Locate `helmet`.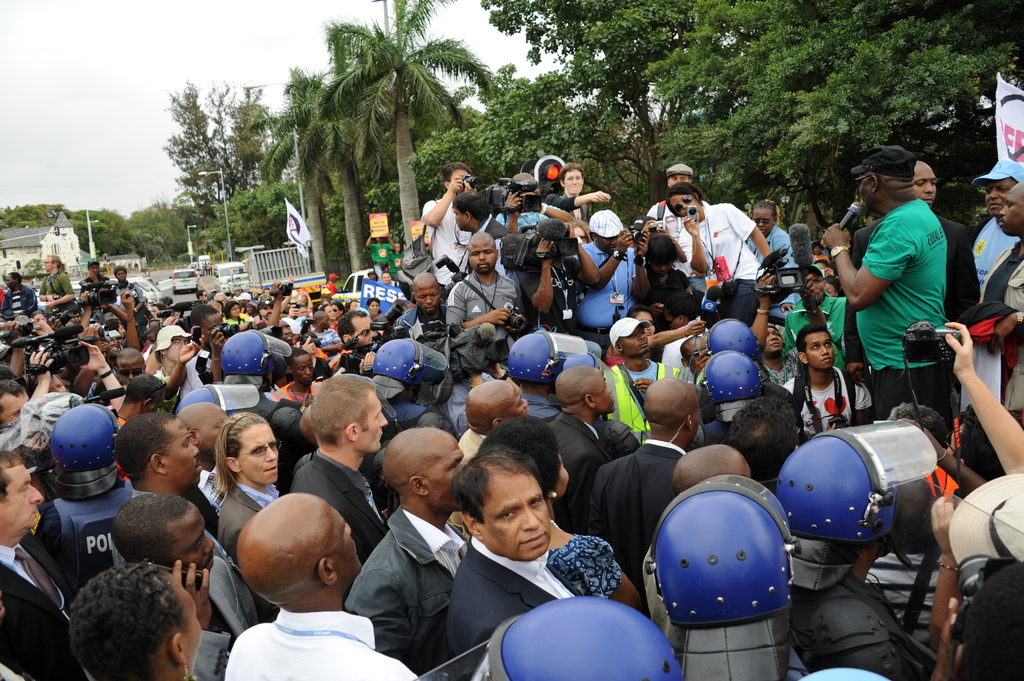
Bounding box: [x1=478, y1=593, x2=681, y2=680].
